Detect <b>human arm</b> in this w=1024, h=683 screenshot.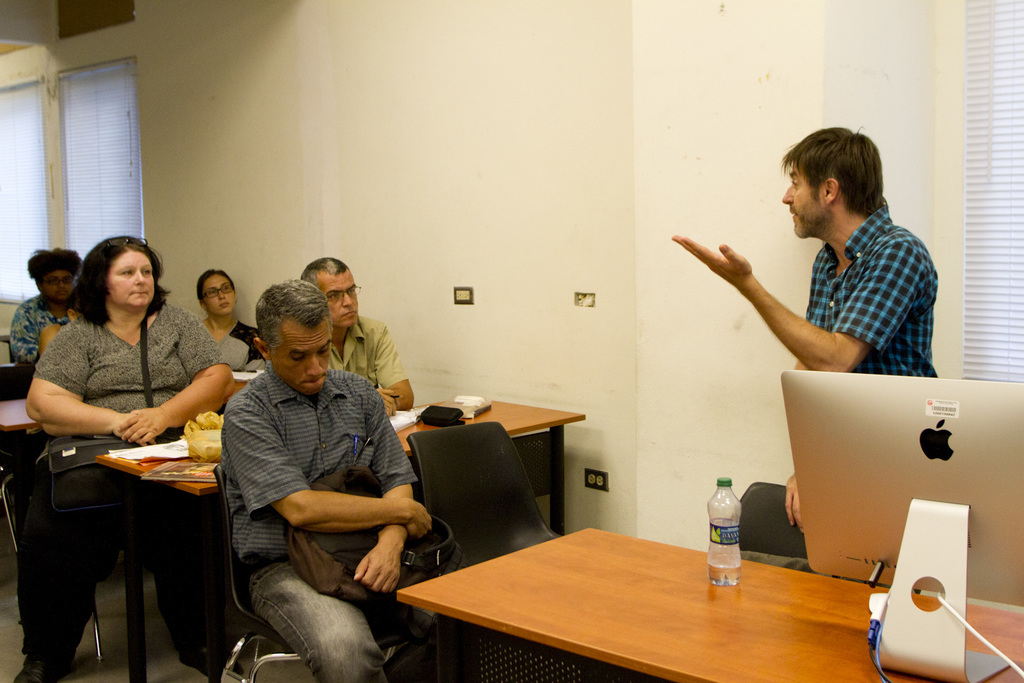
Detection: {"x1": 115, "y1": 312, "x2": 243, "y2": 446}.
